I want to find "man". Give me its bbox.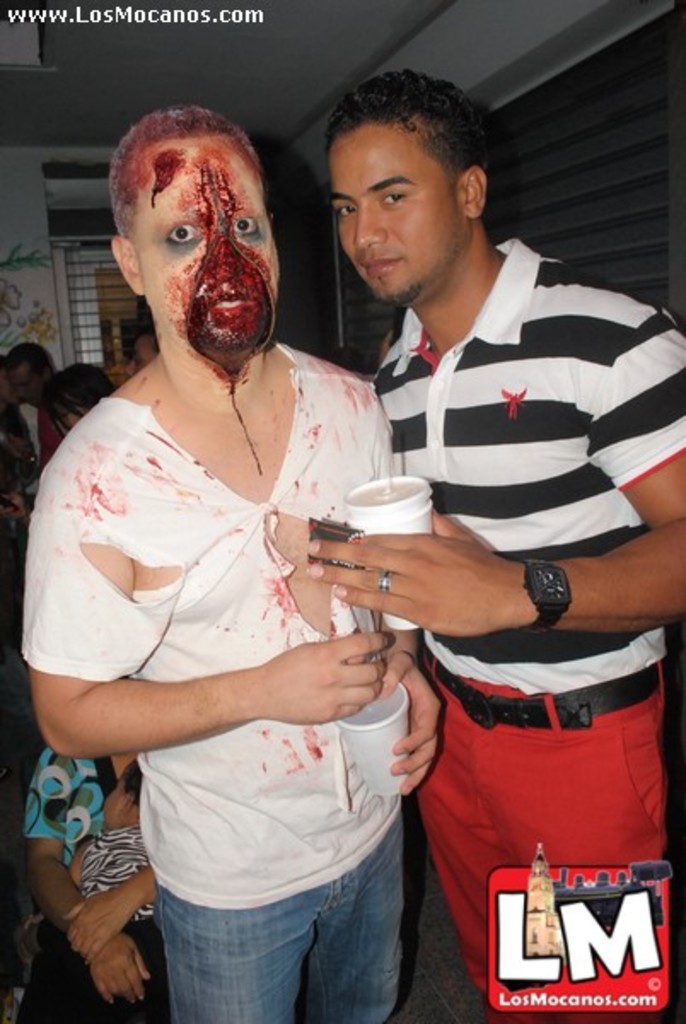
x1=46, y1=77, x2=476, y2=1023.
